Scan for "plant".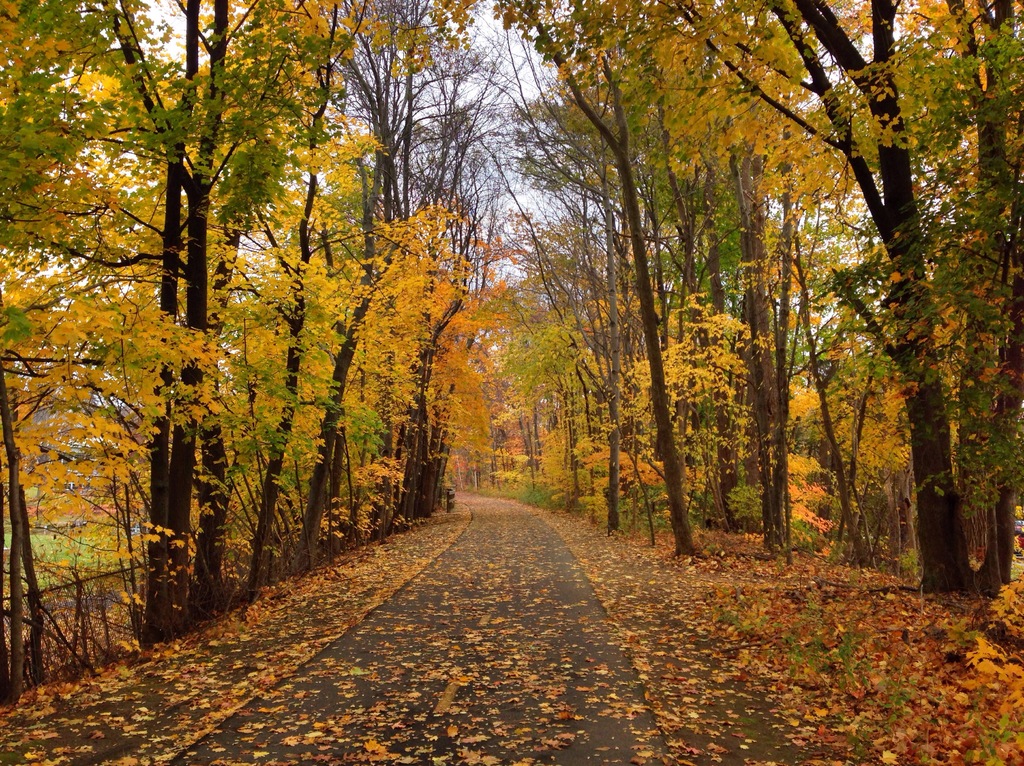
Scan result: x1=20, y1=477, x2=48, y2=510.
